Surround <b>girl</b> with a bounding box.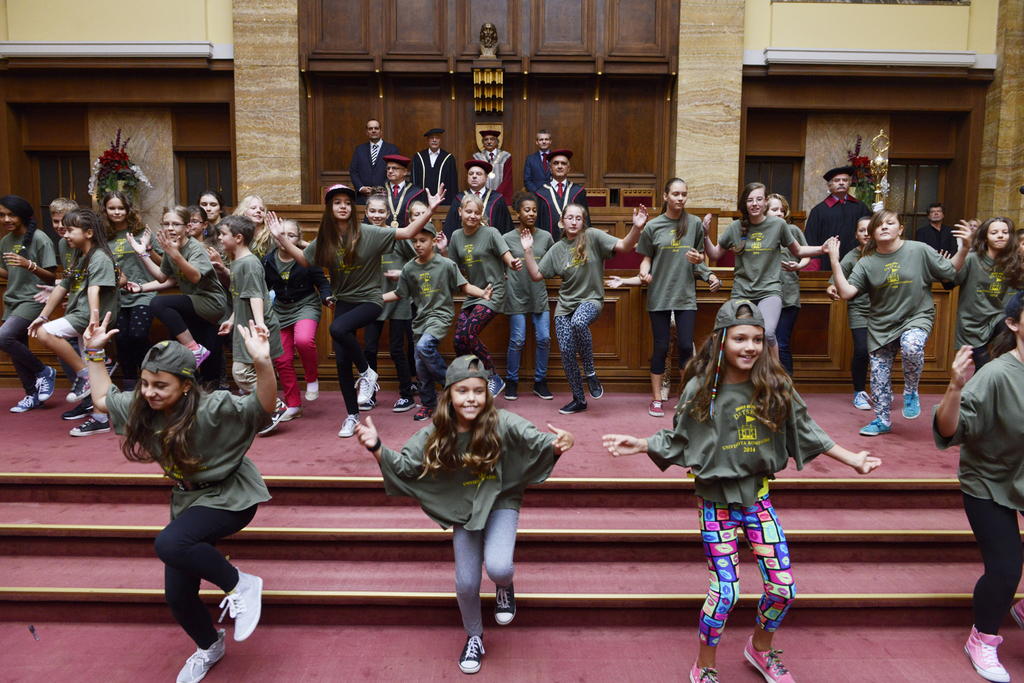
701, 181, 835, 363.
